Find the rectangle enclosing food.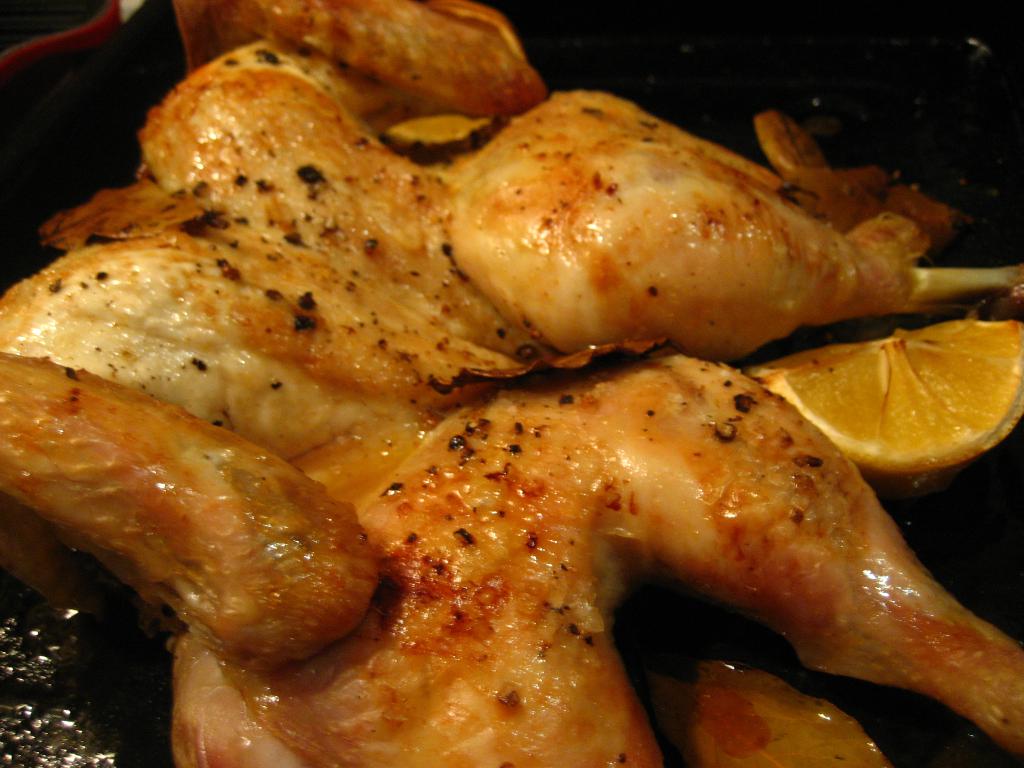
{"left": 136, "top": 0, "right": 831, "bottom": 172}.
